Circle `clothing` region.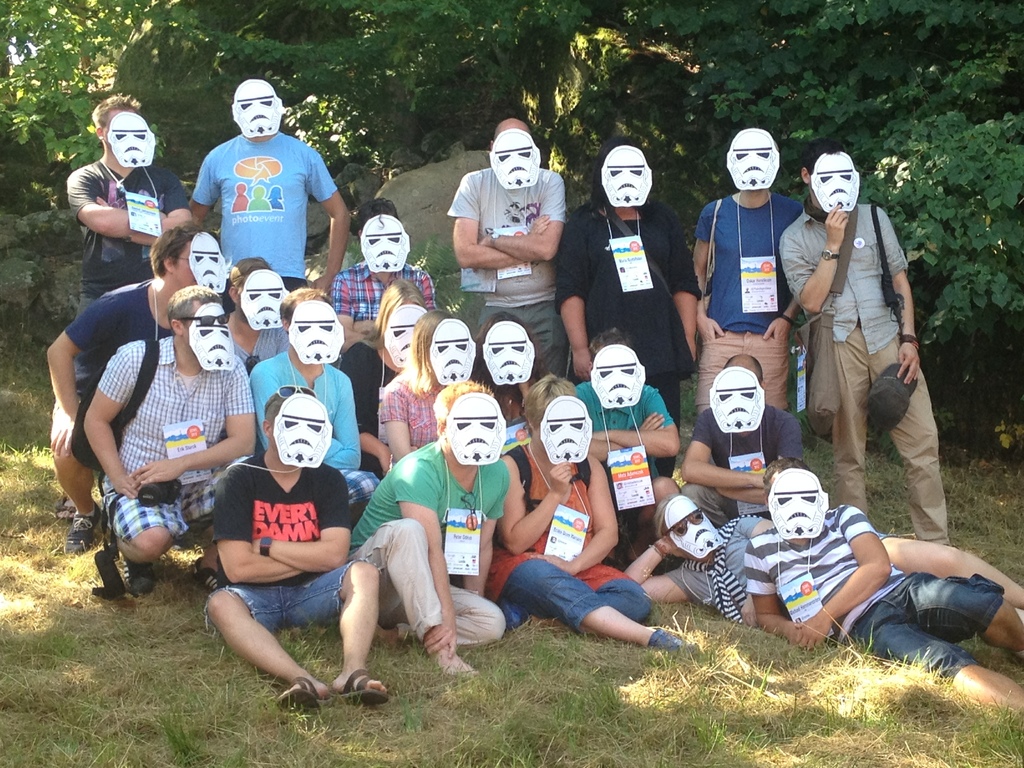
Region: BBox(658, 188, 818, 433).
